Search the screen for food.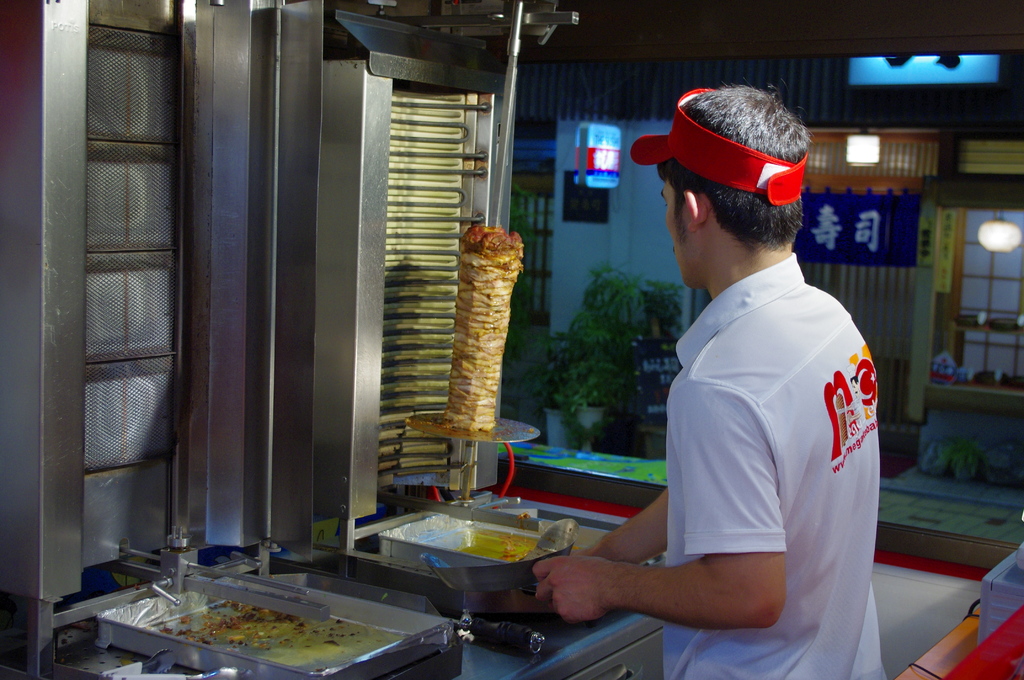
Found at region(180, 601, 359, 675).
